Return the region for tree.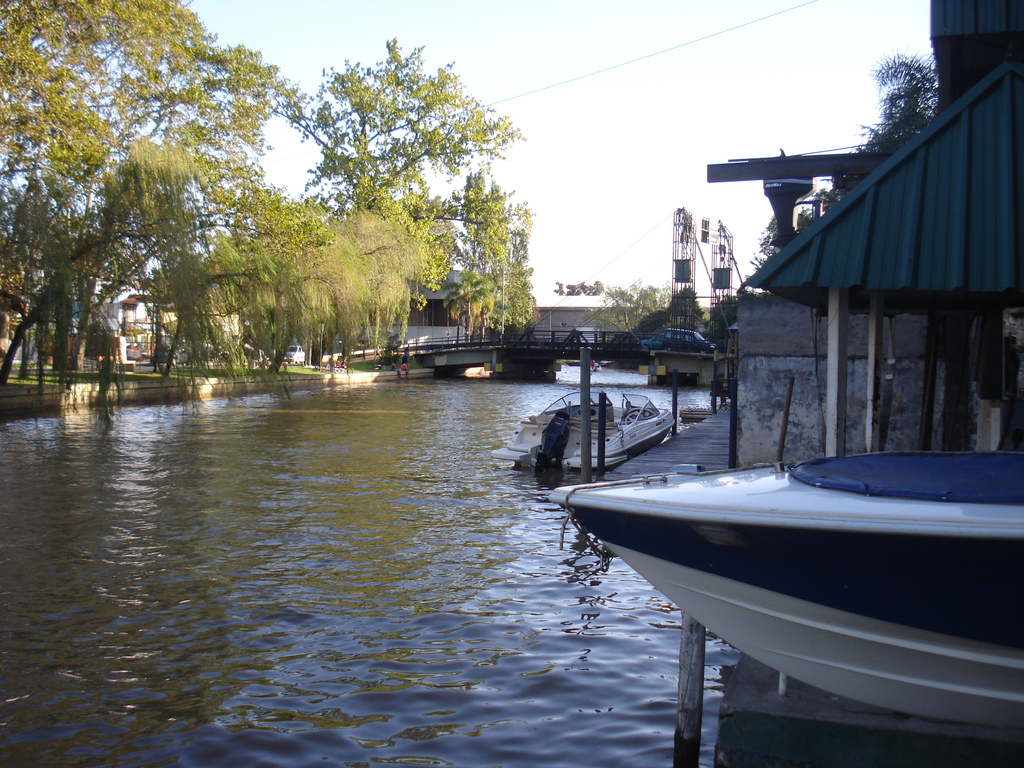
pyautogui.locateOnScreen(18, 35, 291, 392).
